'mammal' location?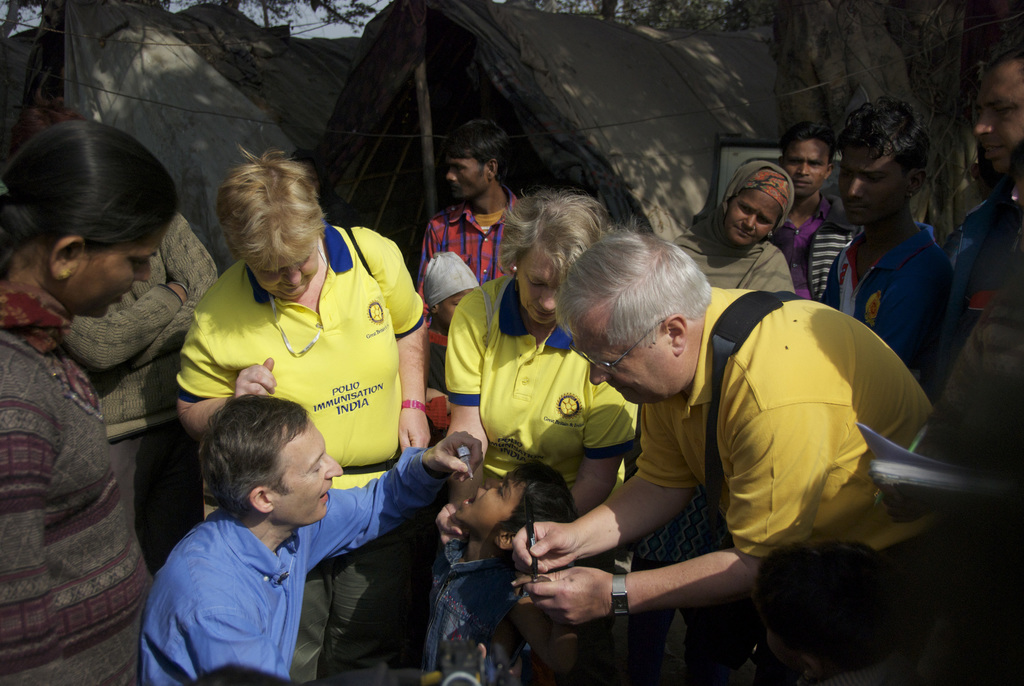
l=161, t=143, r=428, b=685
